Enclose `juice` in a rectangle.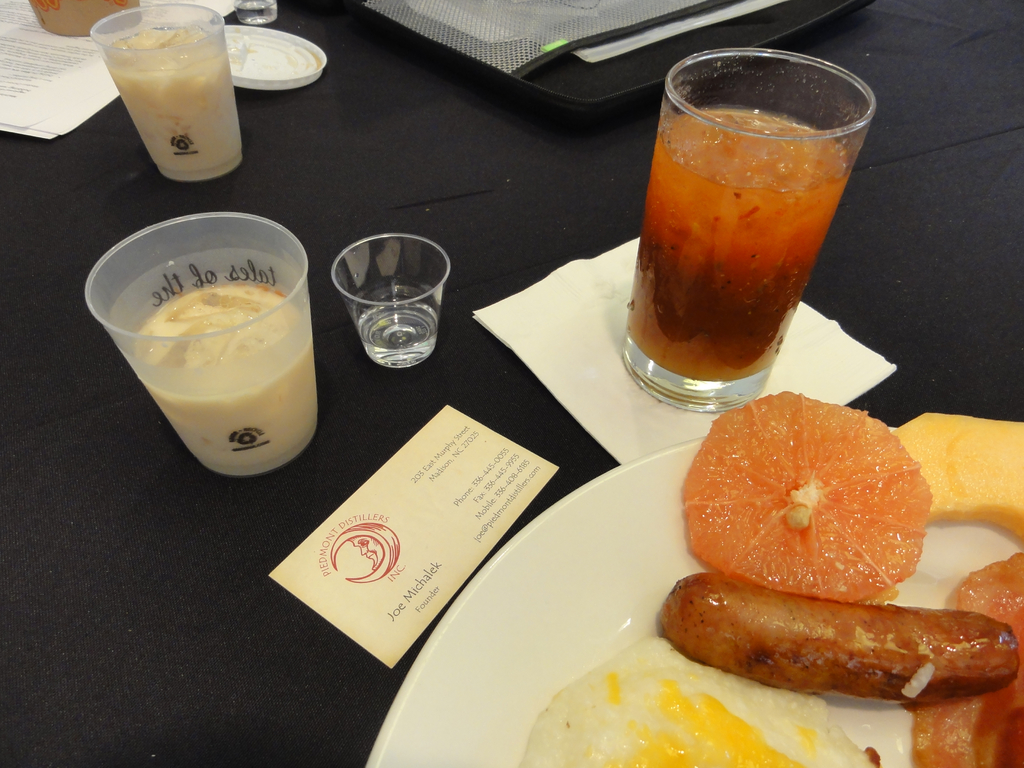
(x1=654, y1=106, x2=850, y2=381).
